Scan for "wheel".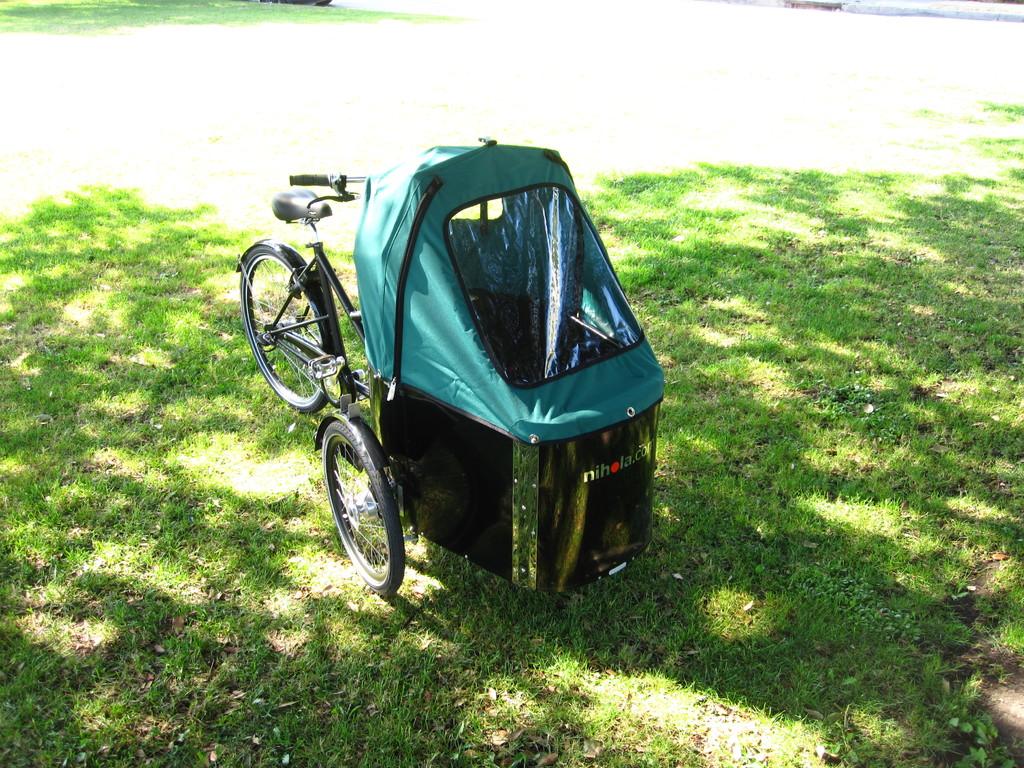
Scan result: pyautogui.locateOnScreen(317, 408, 400, 596).
